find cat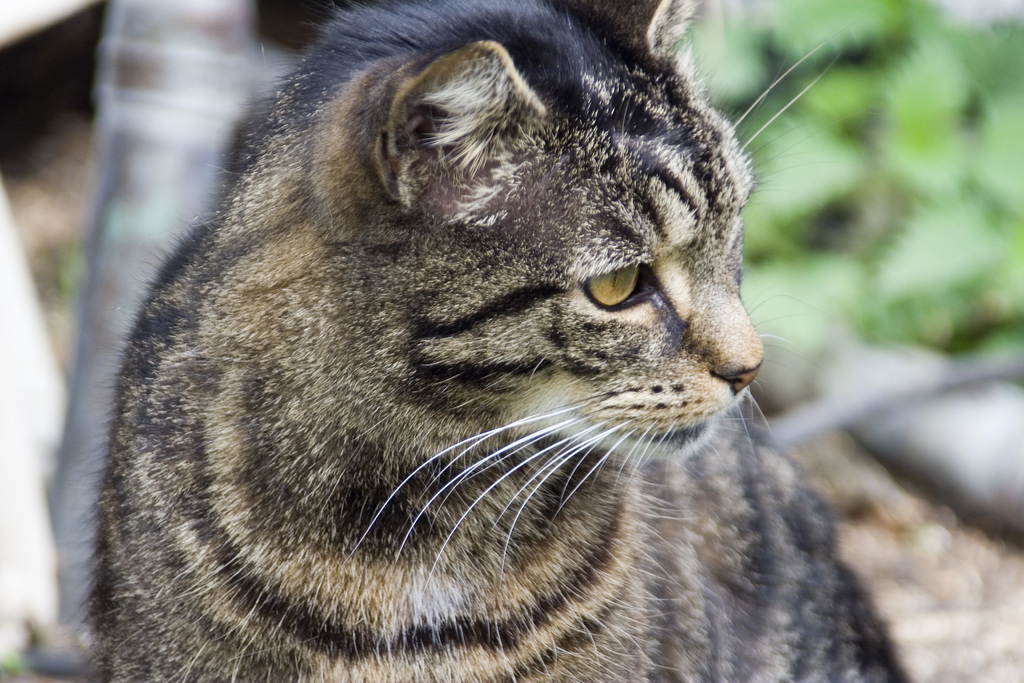
x1=79 y1=0 x2=911 y2=682
